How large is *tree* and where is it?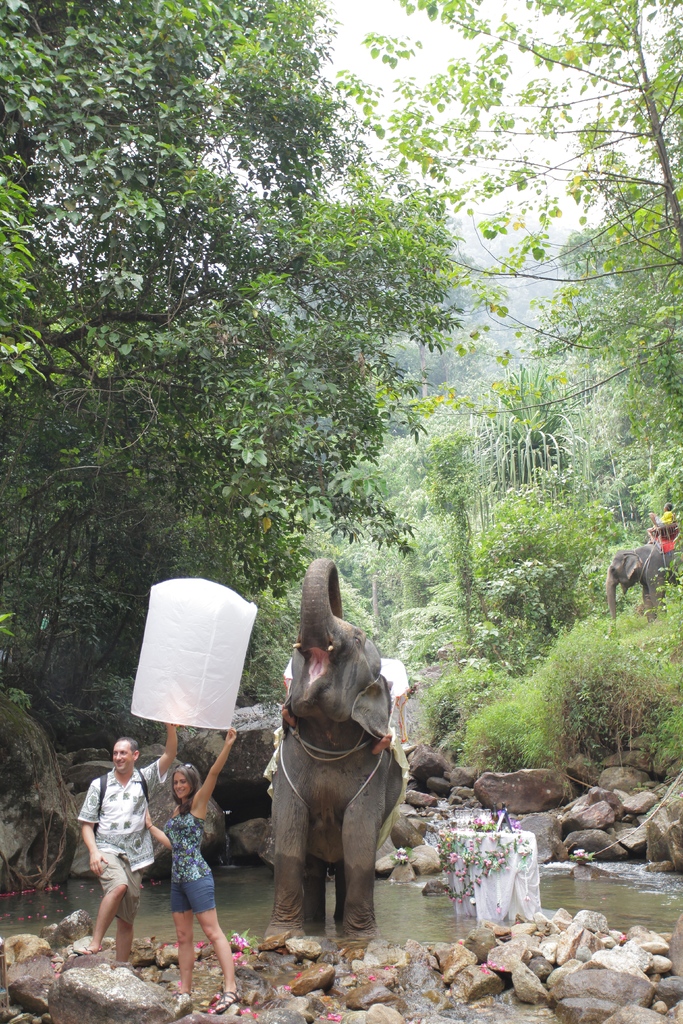
Bounding box: bbox=(0, 0, 463, 597).
